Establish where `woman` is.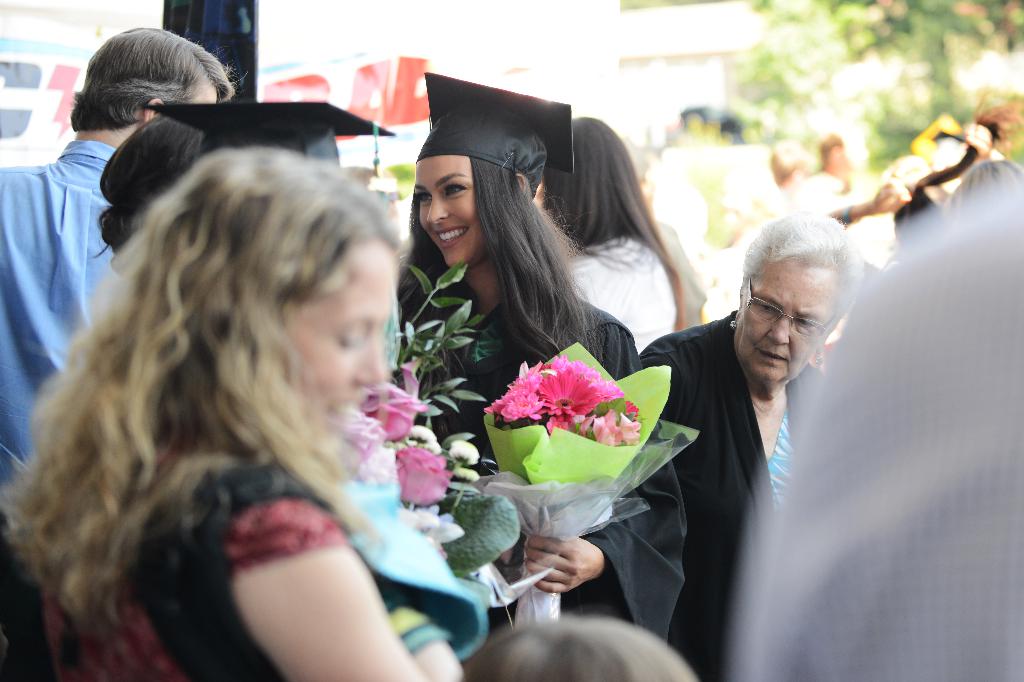
Established at bbox=(628, 208, 874, 678).
